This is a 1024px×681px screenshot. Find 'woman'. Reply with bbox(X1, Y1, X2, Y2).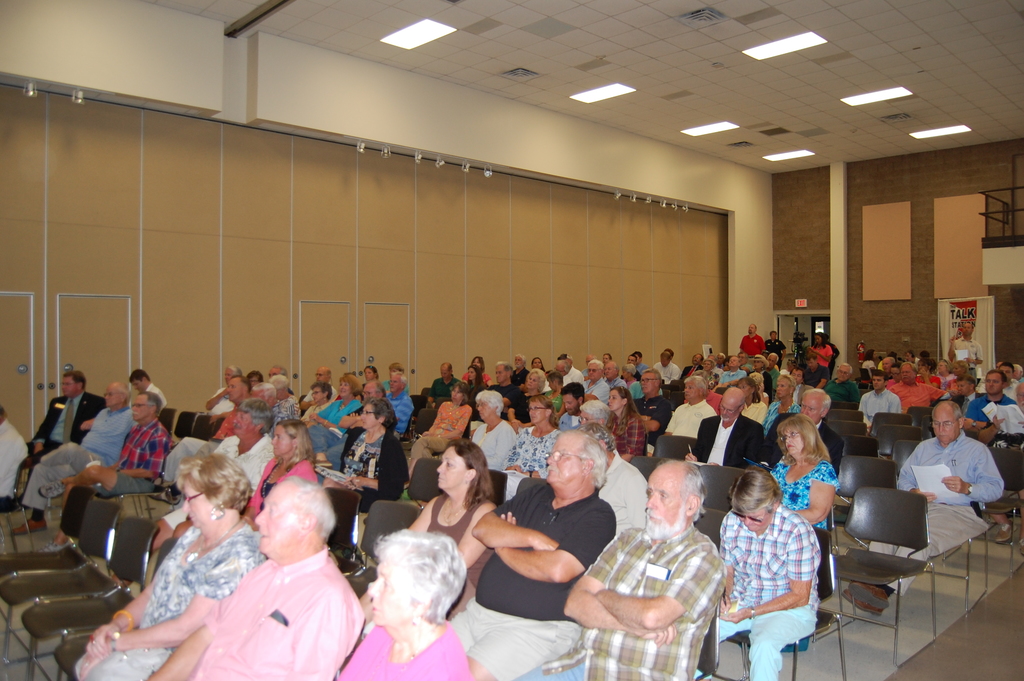
bbox(941, 358, 971, 391).
